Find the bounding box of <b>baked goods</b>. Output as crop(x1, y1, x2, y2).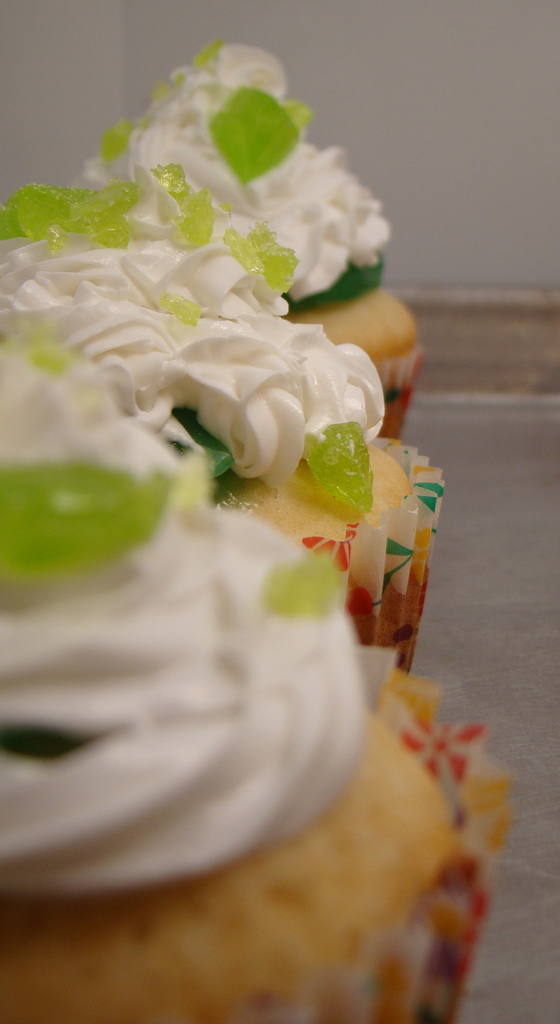
crop(0, 184, 442, 669).
